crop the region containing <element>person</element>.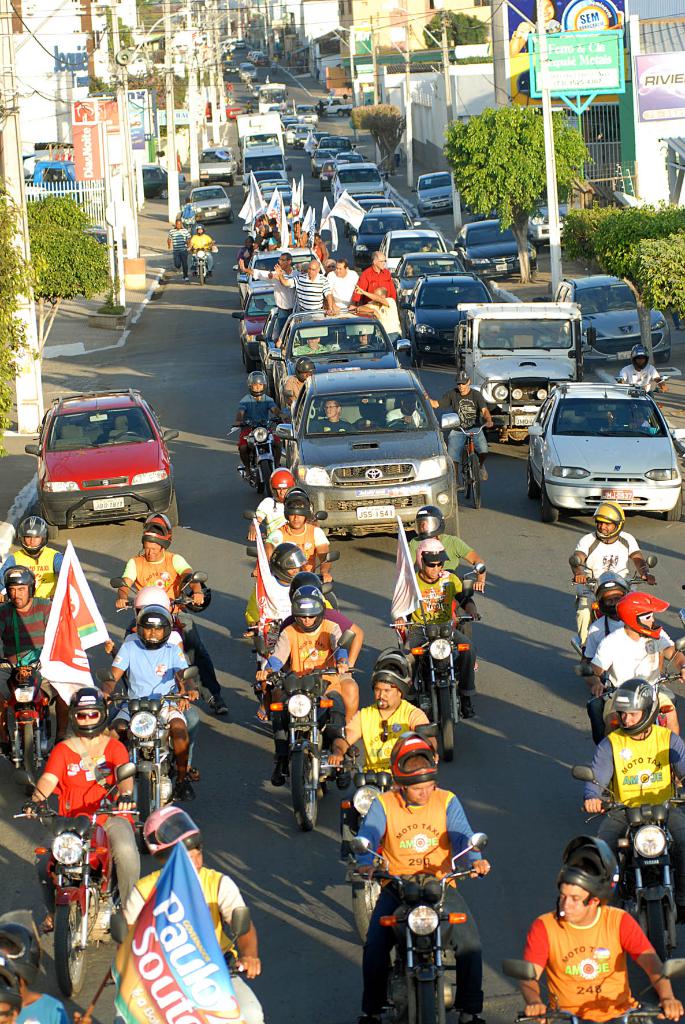
Crop region: (271, 262, 333, 319).
